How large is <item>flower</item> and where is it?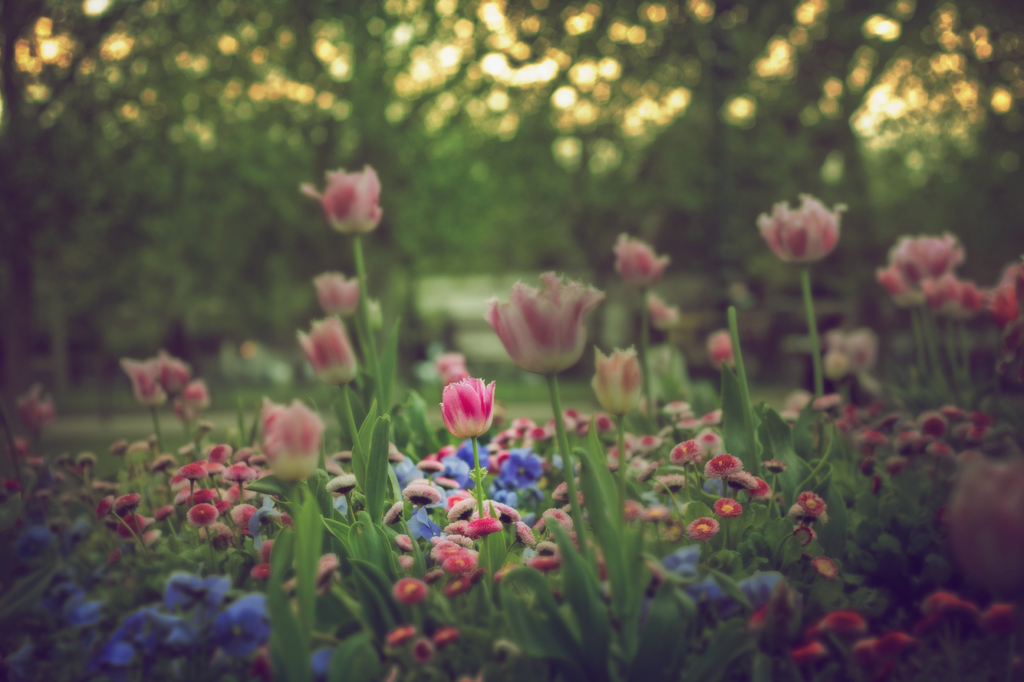
Bounding box: 298 312 359 388.
